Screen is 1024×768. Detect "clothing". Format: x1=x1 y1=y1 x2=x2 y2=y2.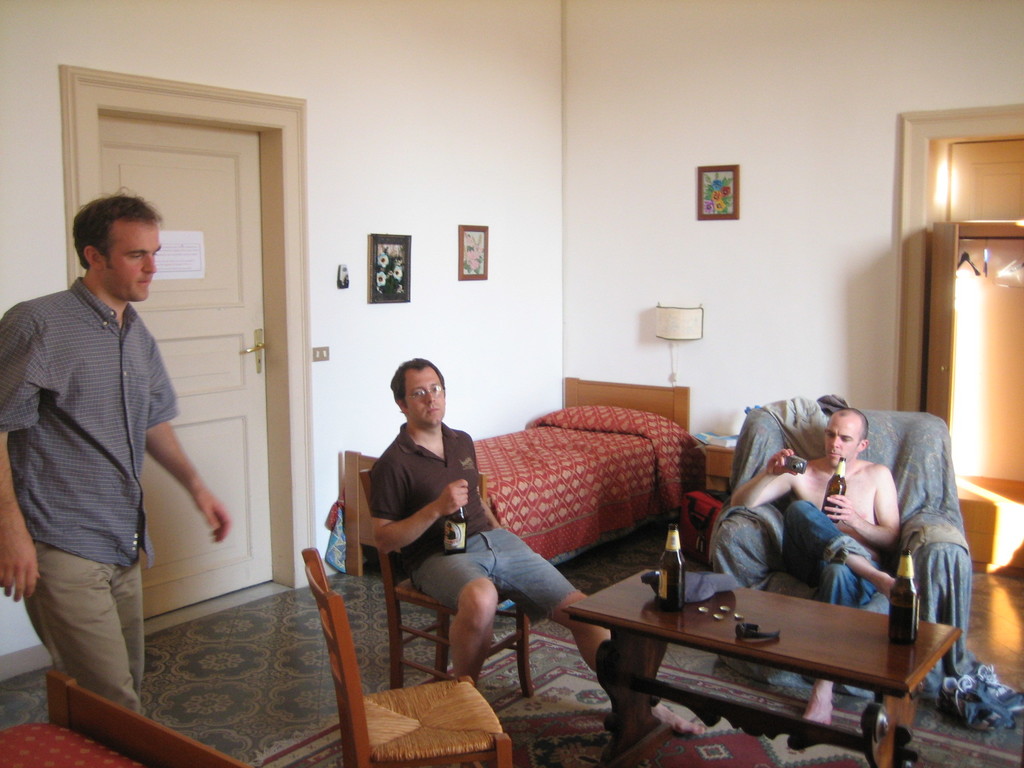
x1=377 y1=417 x2=572 y2=627.
